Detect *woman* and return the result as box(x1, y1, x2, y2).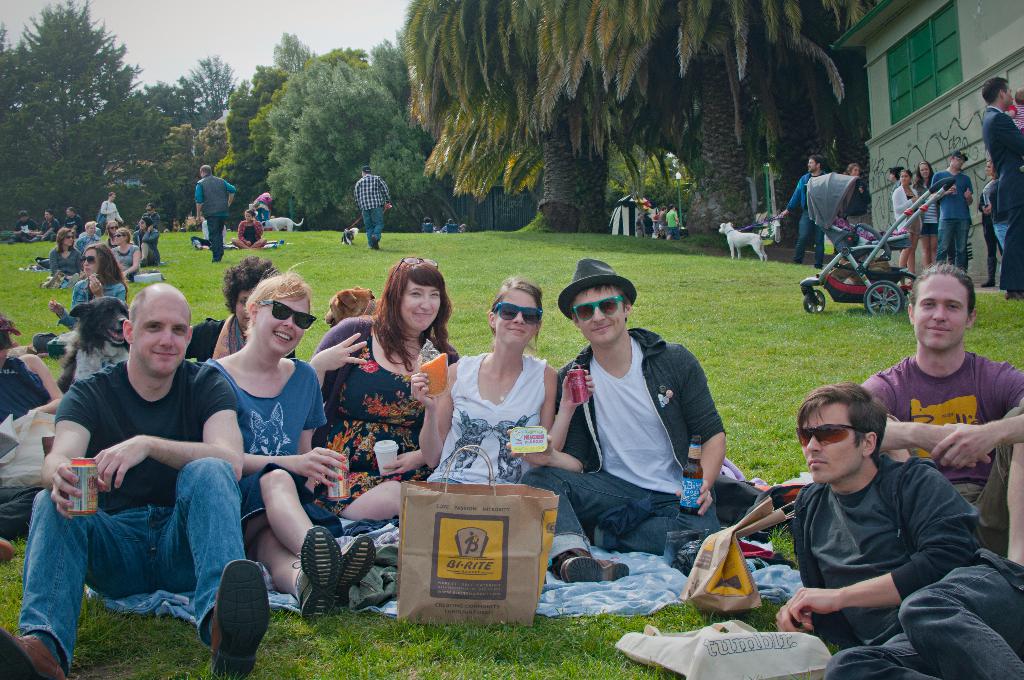
box(321, 276, 463, 490).
